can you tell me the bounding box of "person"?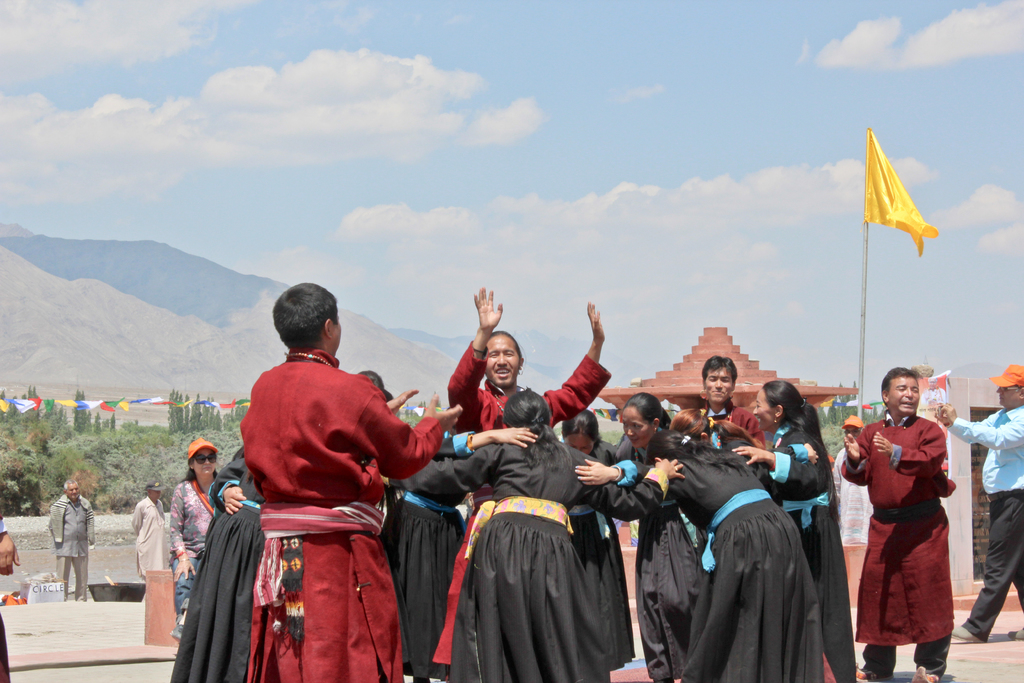
box(577, 425, 826, 682).
